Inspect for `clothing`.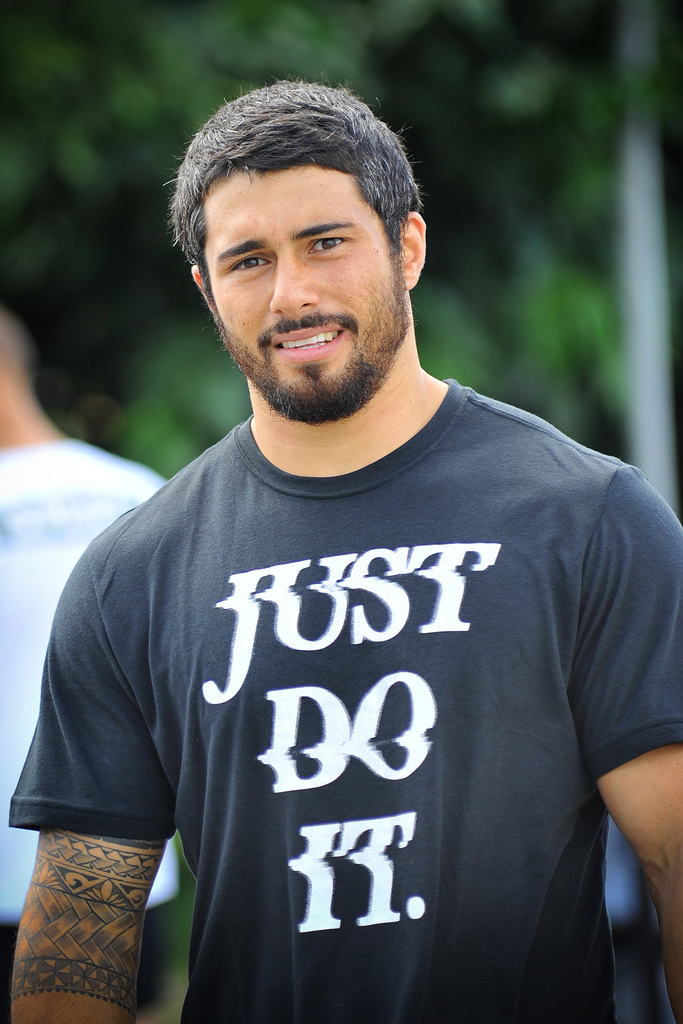
Inspection: box(0, 433, 183, 1020).
